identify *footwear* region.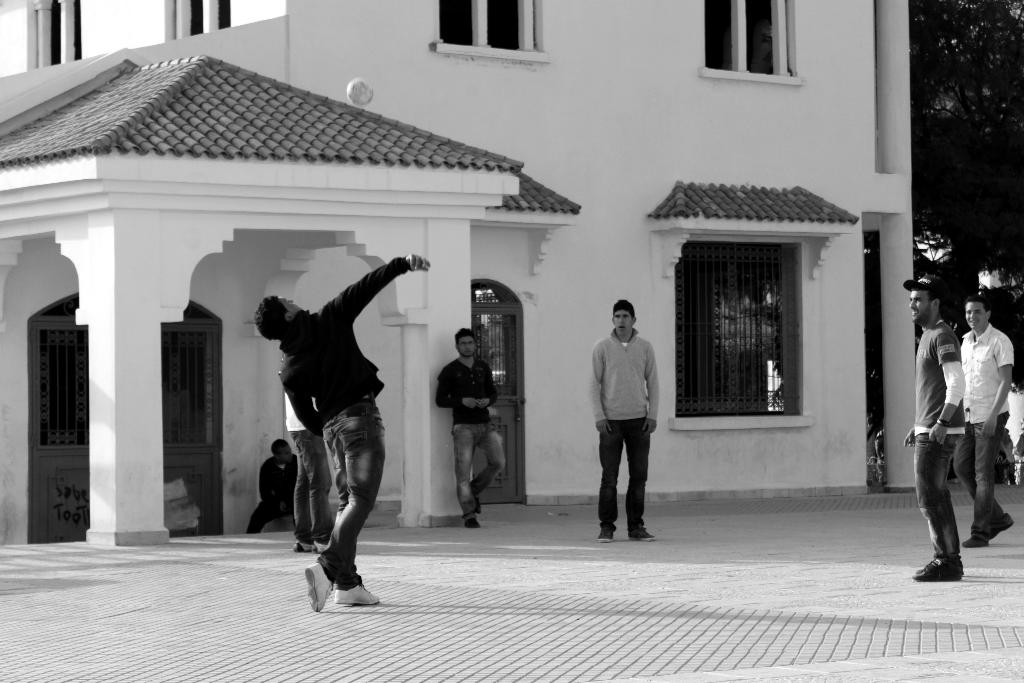
Region: {"x1": 465, "y1": 517, "x2": 482, "y2": 528}.
